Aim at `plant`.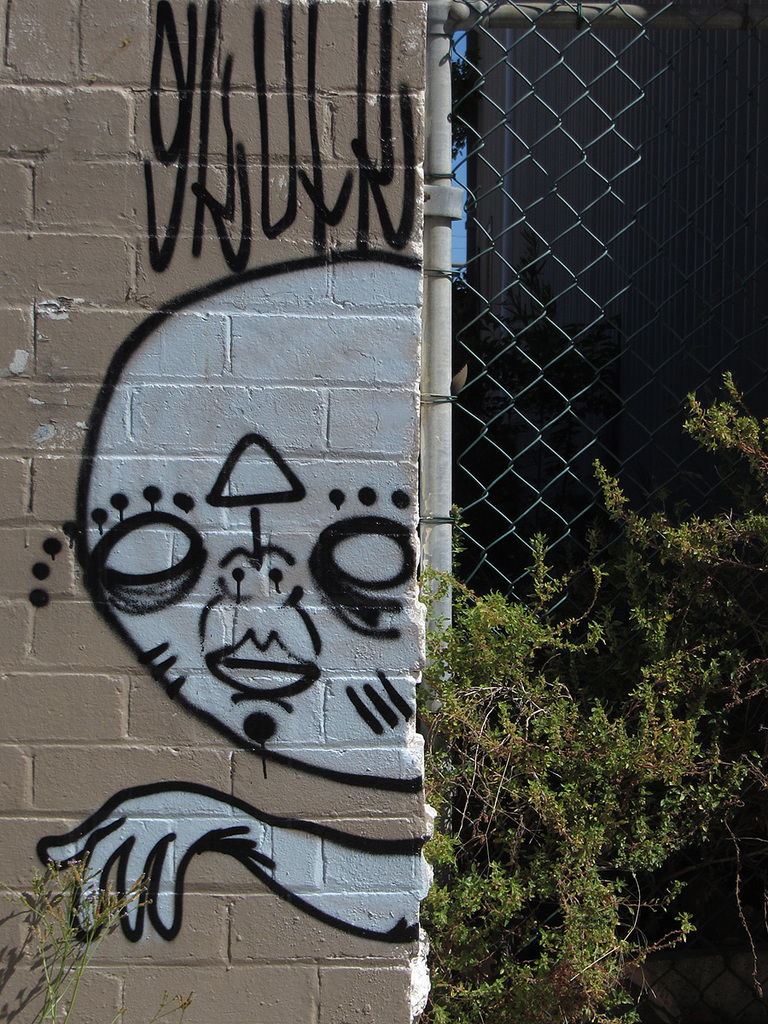
Aimed at region(403, 492, 722, 1023).
